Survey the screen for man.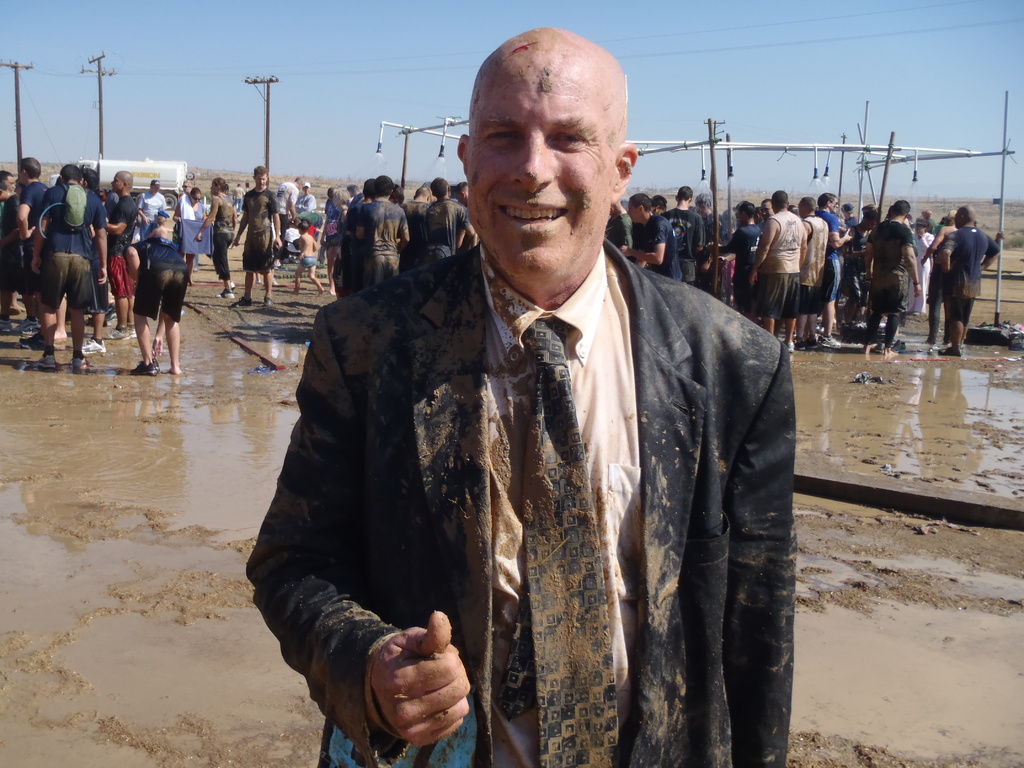
Survey found: bbox(846, 206, 876, 334).
